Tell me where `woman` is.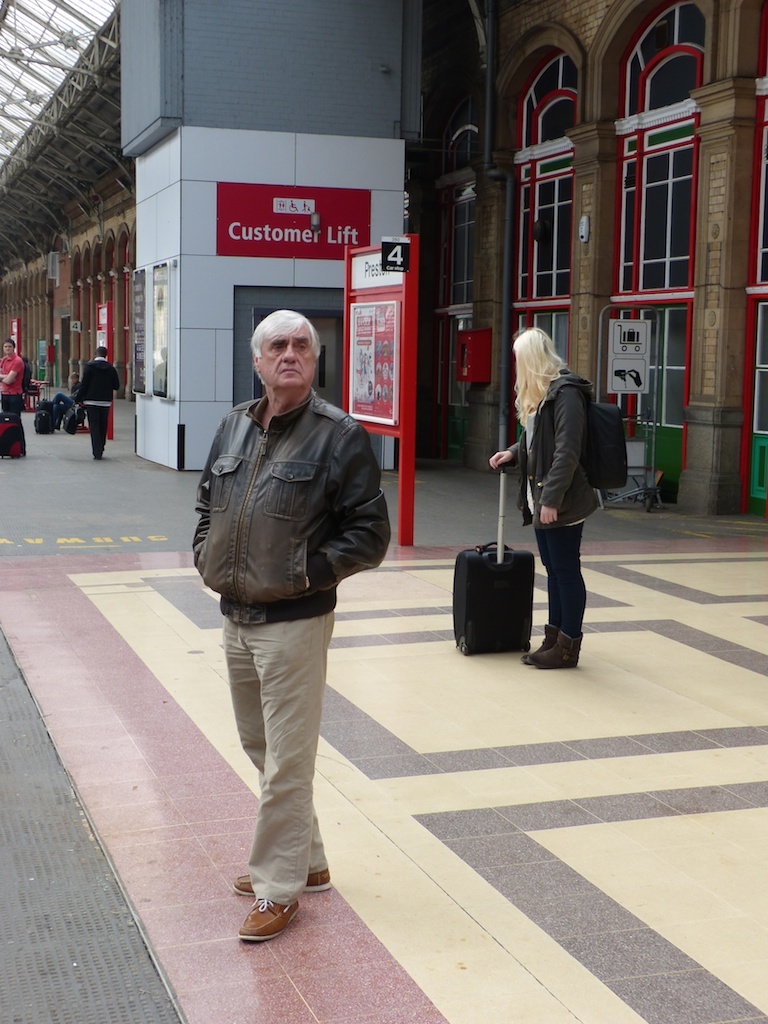
`woman` is at bbox=(497, 318, 623, 669).
